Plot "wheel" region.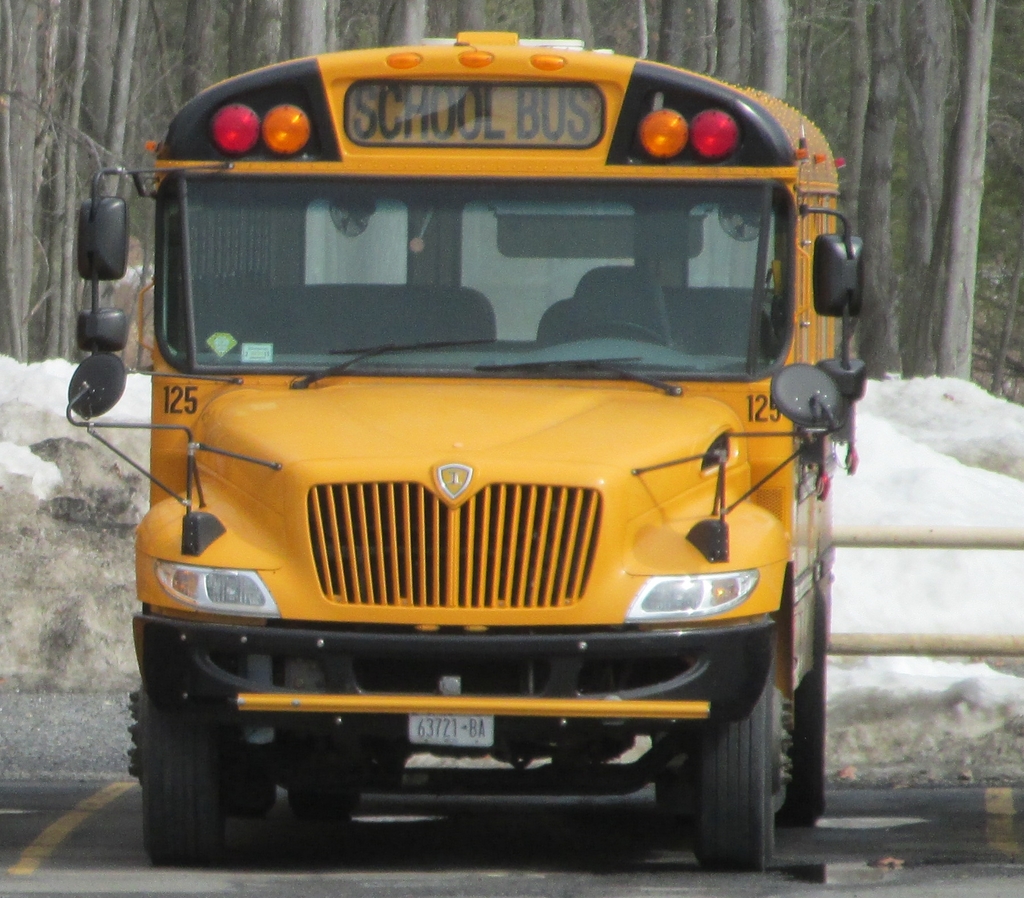
Plotted at bbox(695, 648, 790, 876).
